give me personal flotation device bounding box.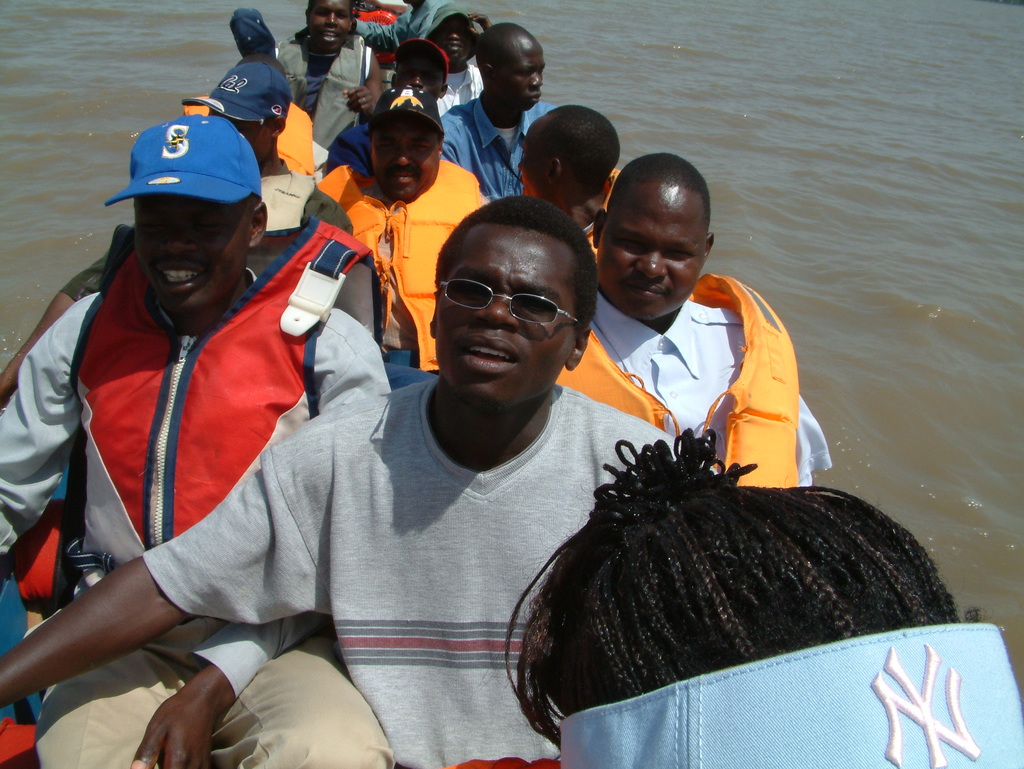
313,156,478,369.
